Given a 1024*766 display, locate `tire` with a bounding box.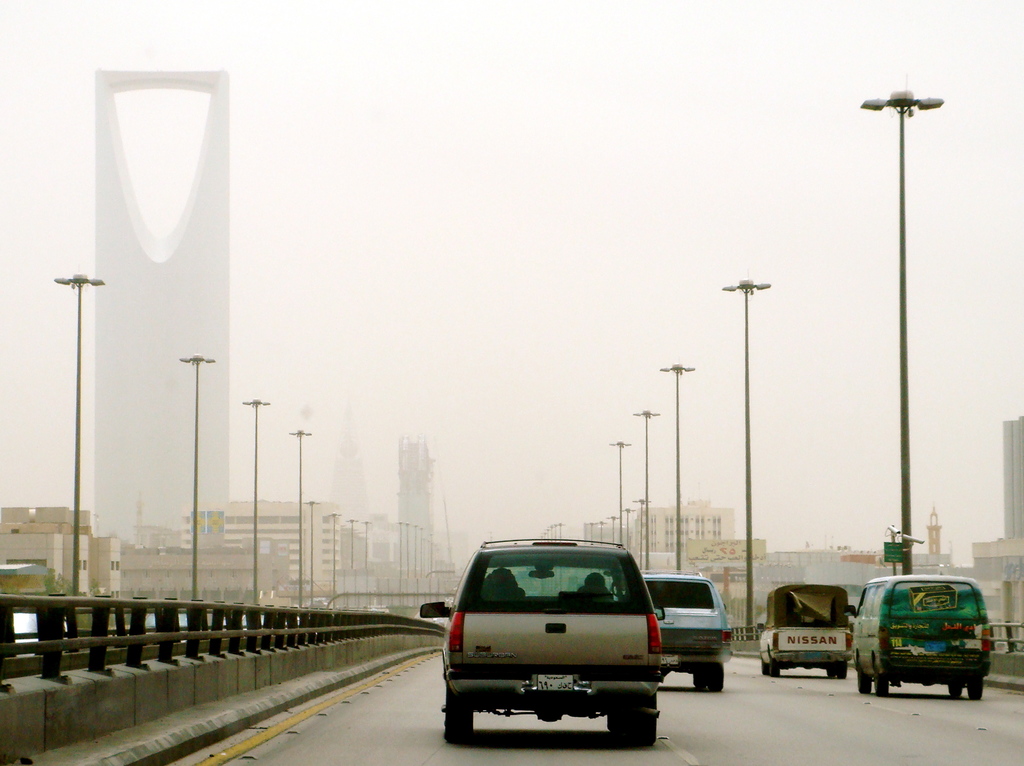
Located: bbox(691, 665, 707, 687).
